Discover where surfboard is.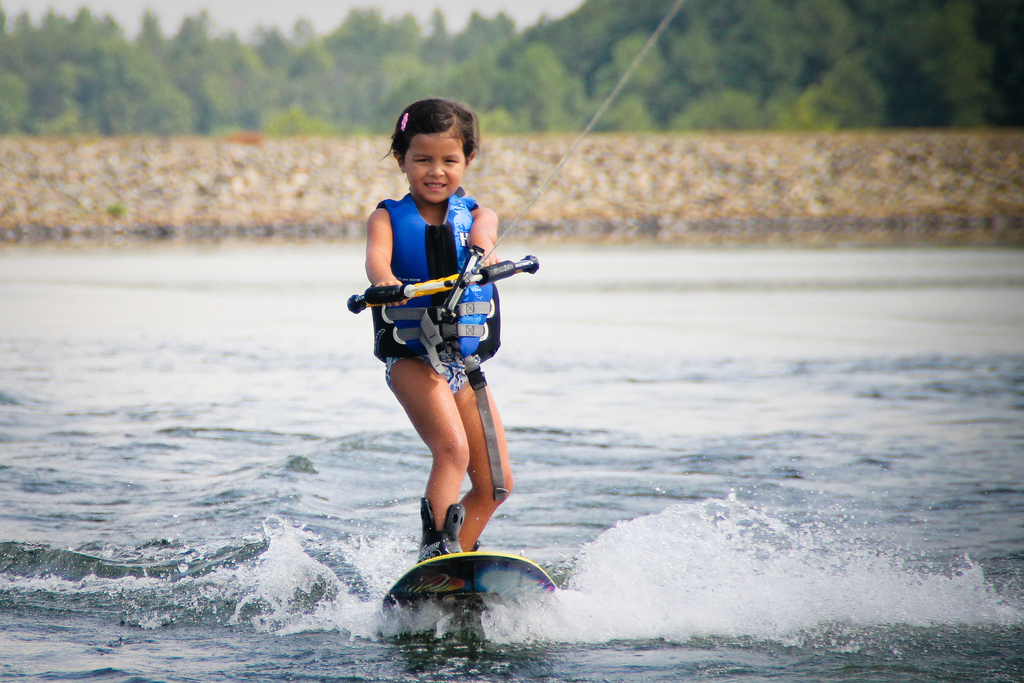
Discovered at {"x1": 382, "y1": 547, "x2": 559, "y2": 621}.
